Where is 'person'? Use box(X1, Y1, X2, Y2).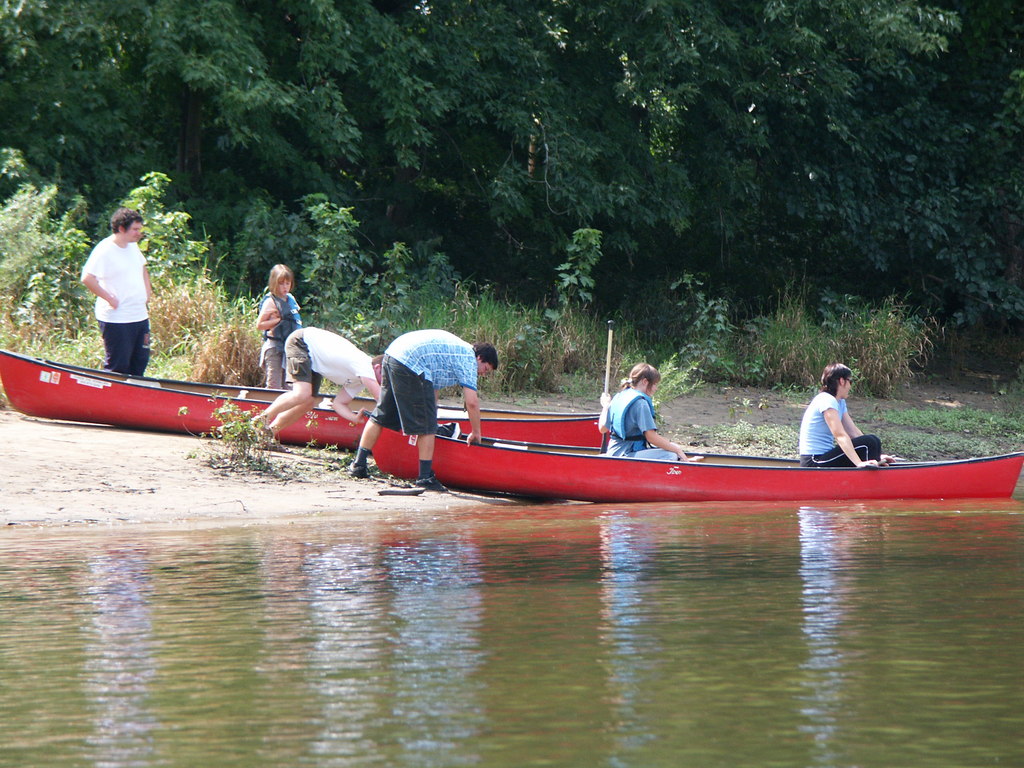
box(77, 205, 150, 374).
